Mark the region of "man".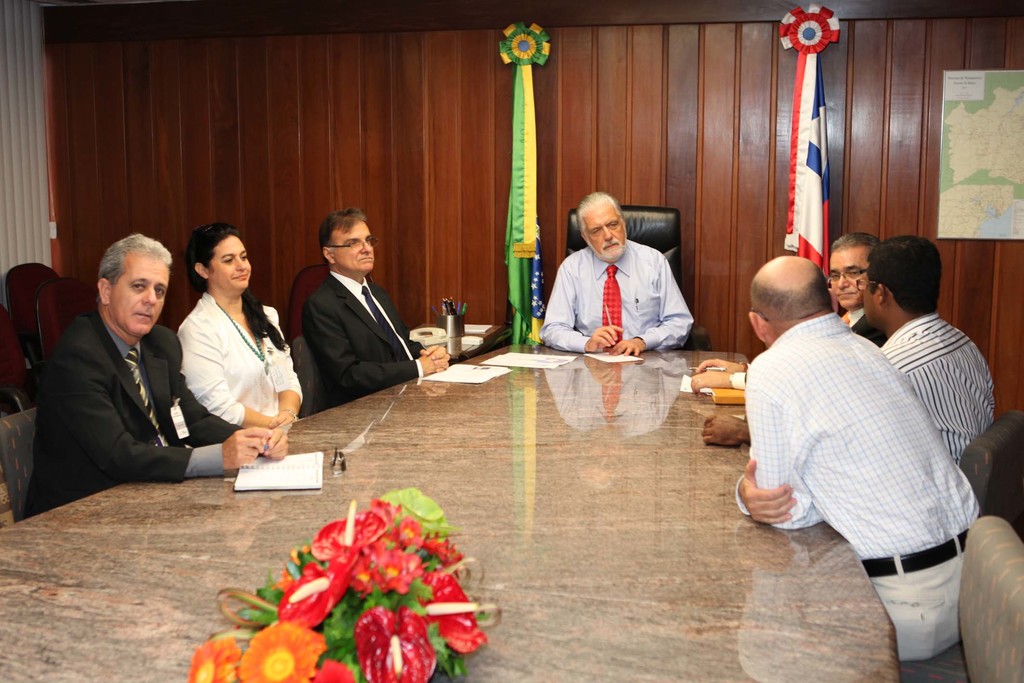
Region: bbox=[854, 231, 995, 467].
